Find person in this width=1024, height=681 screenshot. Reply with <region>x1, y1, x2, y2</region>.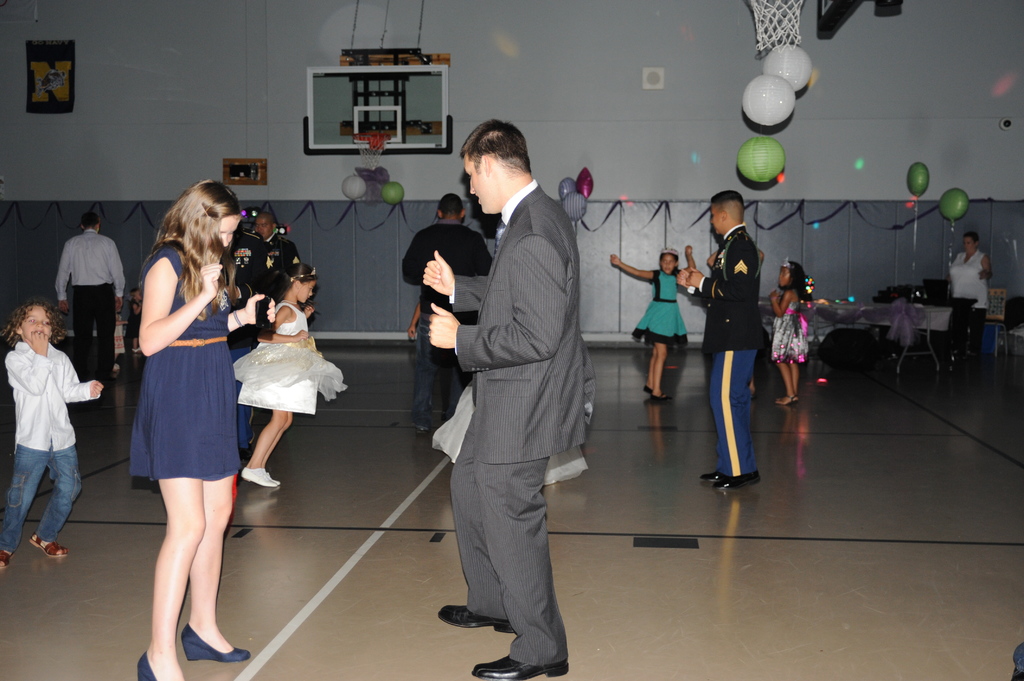
<region>705, 248, 764, 400</region>.
